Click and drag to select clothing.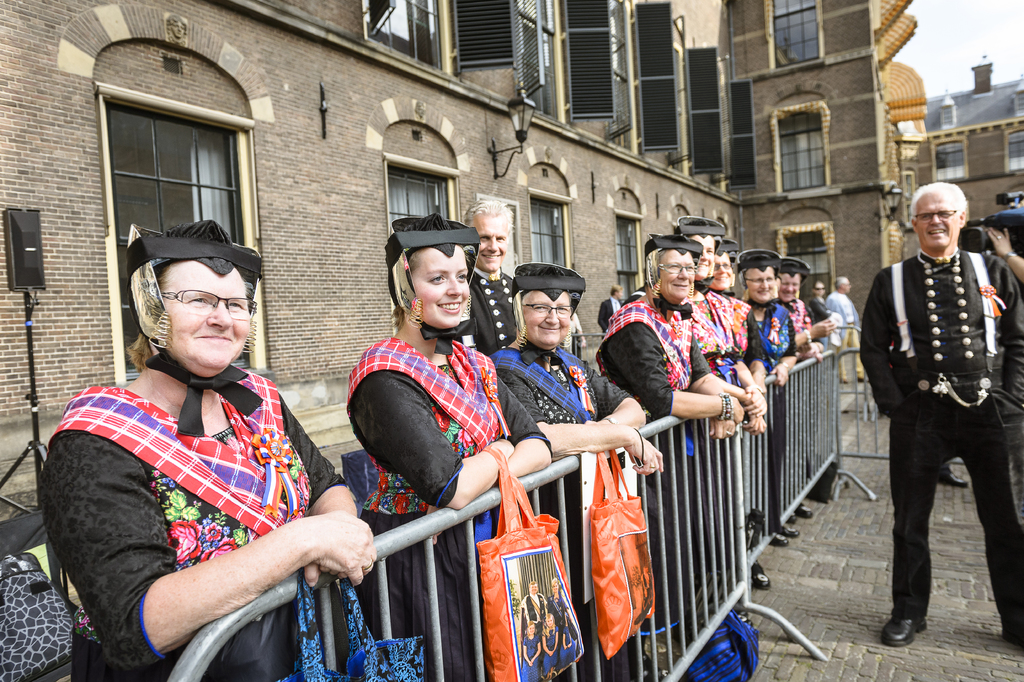
Selection: pyautogui.locateOnScreen(780, 292, 813, 353).
